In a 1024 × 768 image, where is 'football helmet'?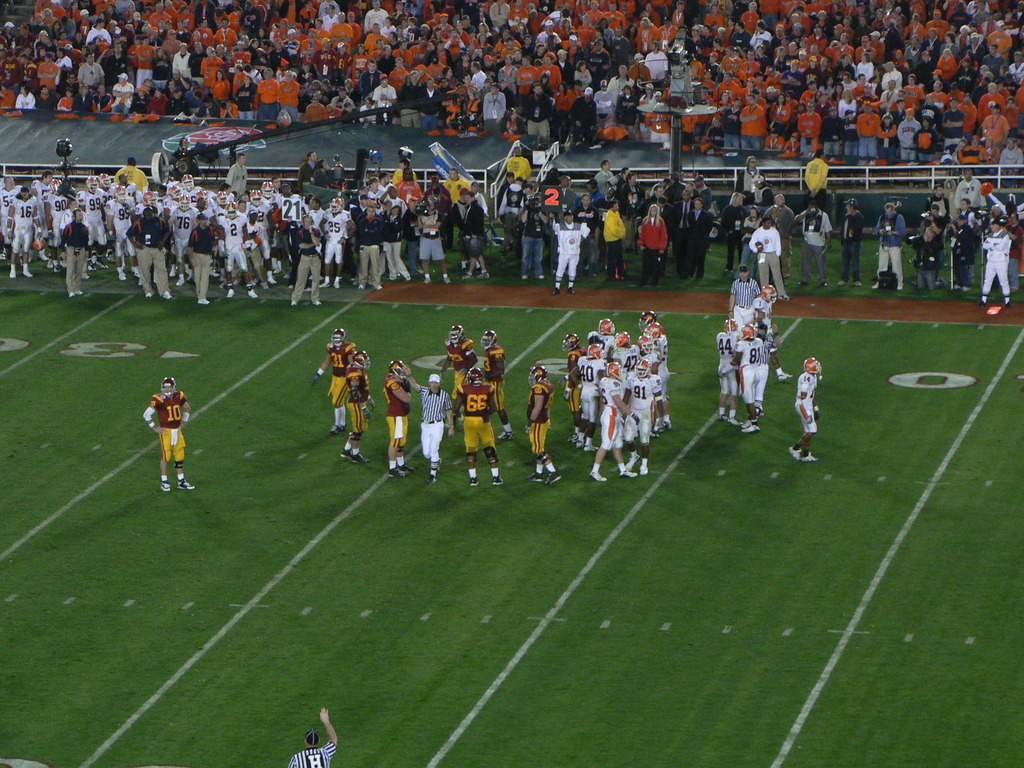
Rect(168, 180, 179, 200).
